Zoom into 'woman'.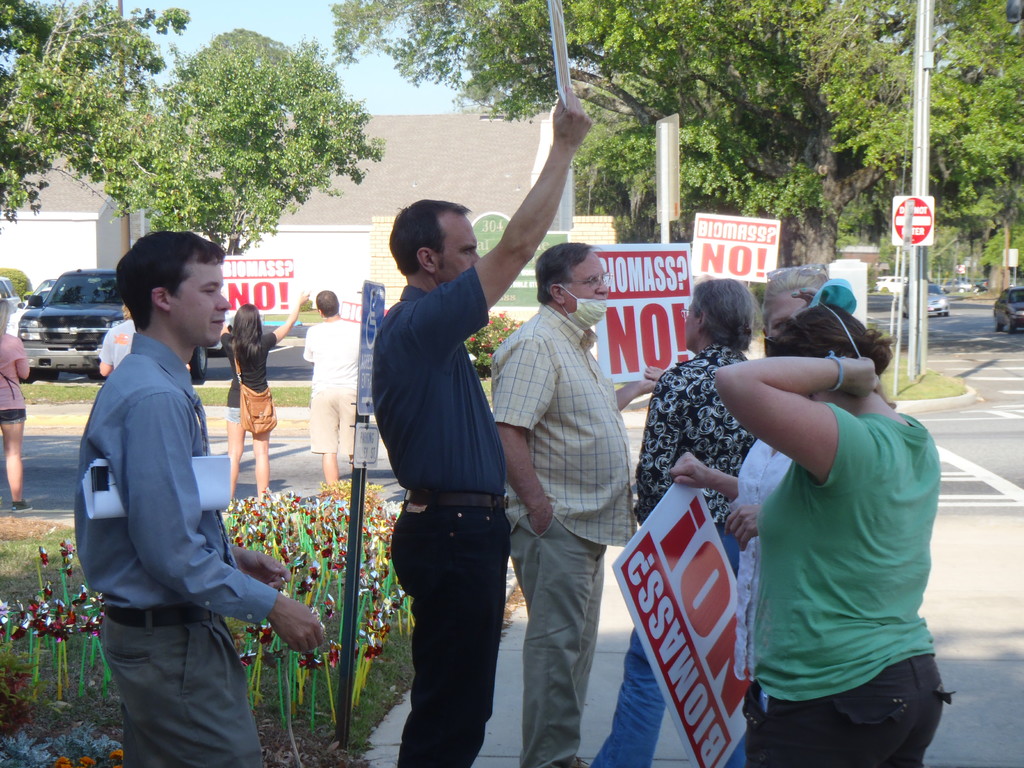
Zoom target: 0, 292, 31, 508.
